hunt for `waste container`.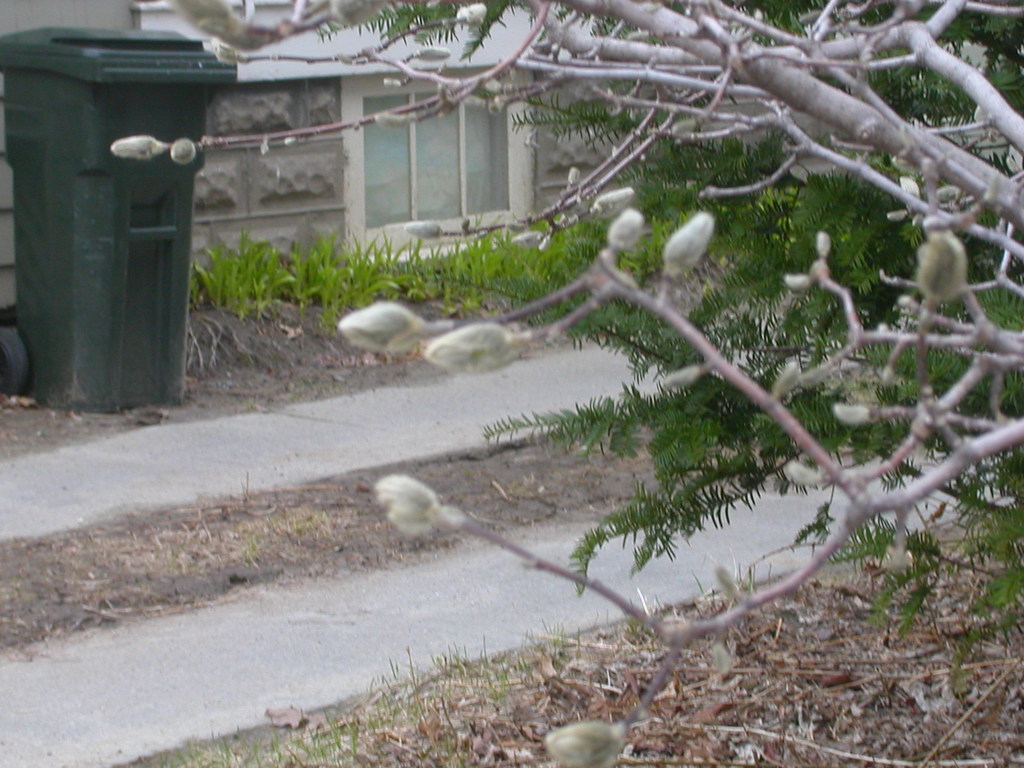
Hunted down at x1=20, y1=51, x2=204, y2=417.
